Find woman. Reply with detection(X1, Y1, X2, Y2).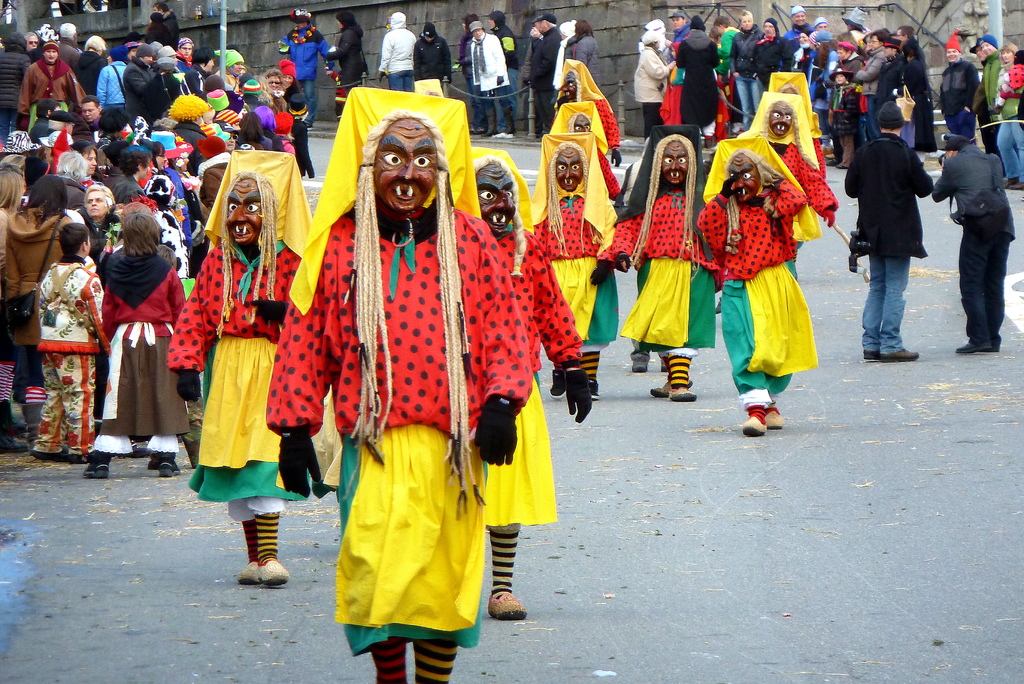
detection(0, 174, 83, 446).
